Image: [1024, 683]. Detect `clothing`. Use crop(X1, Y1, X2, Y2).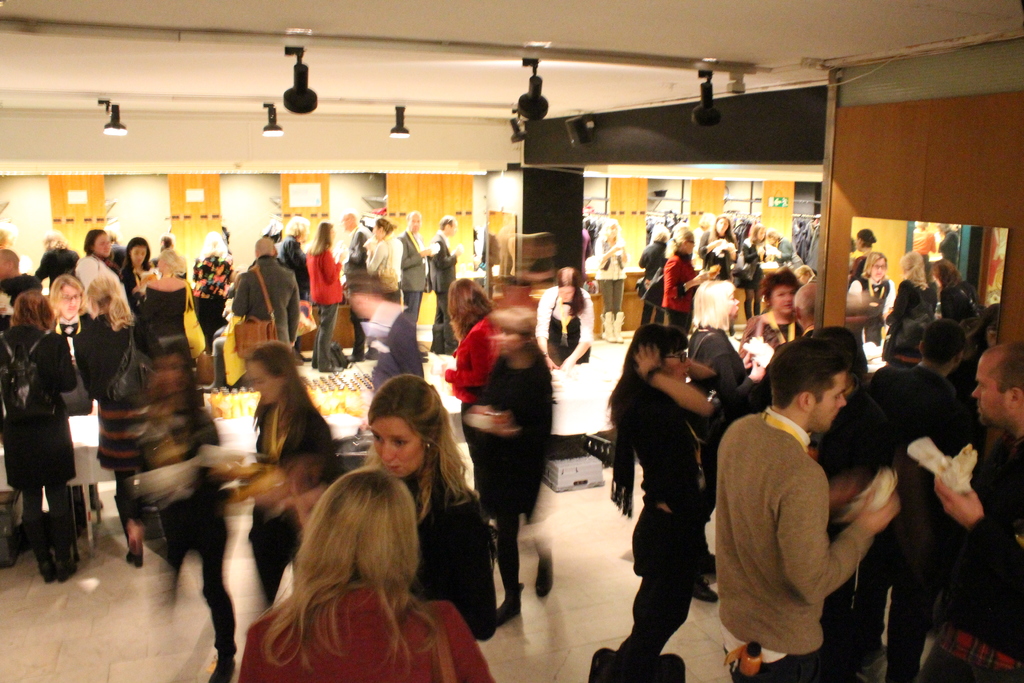
crop(468, 358, 554, 517).
